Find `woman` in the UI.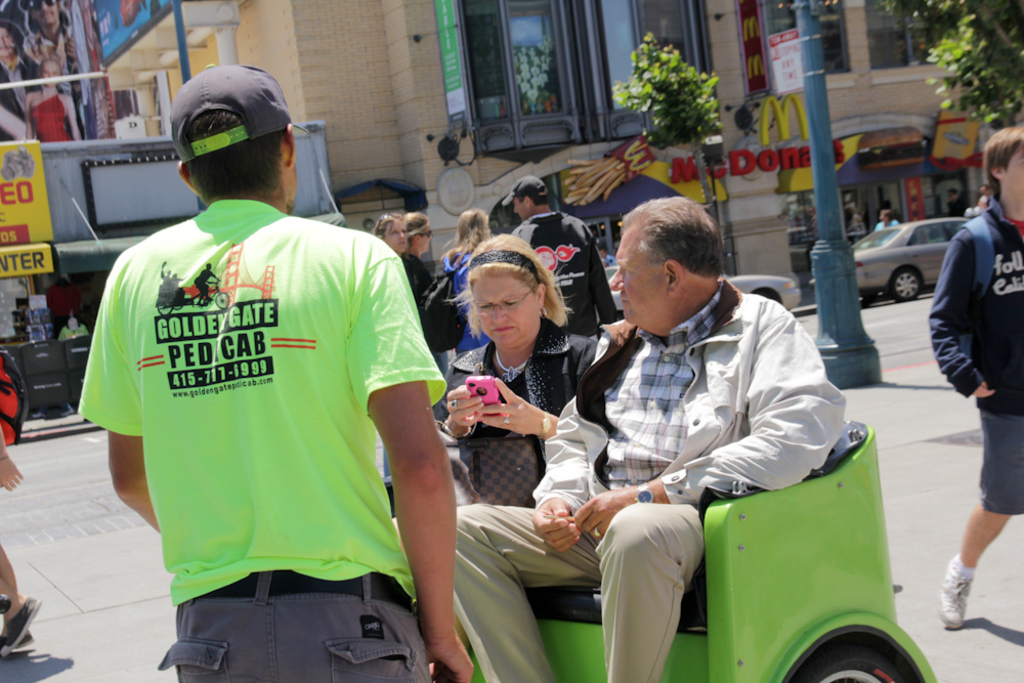
UI element at 377, 208, 407, 266.
